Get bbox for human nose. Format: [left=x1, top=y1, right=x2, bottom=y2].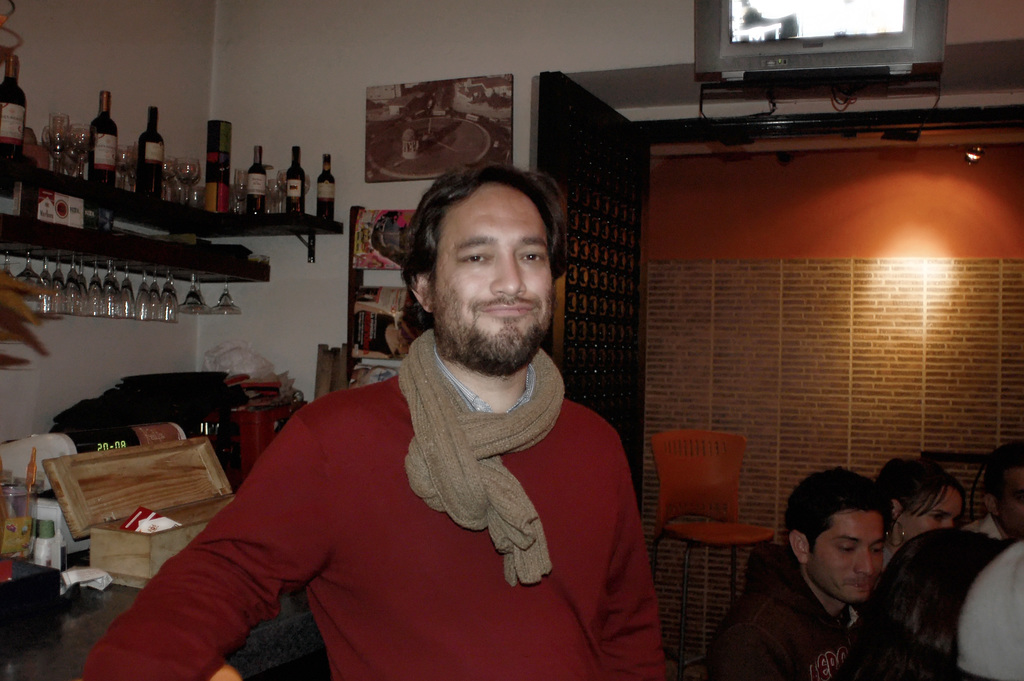
[left=856, top=546, right=874, bottom=578].
